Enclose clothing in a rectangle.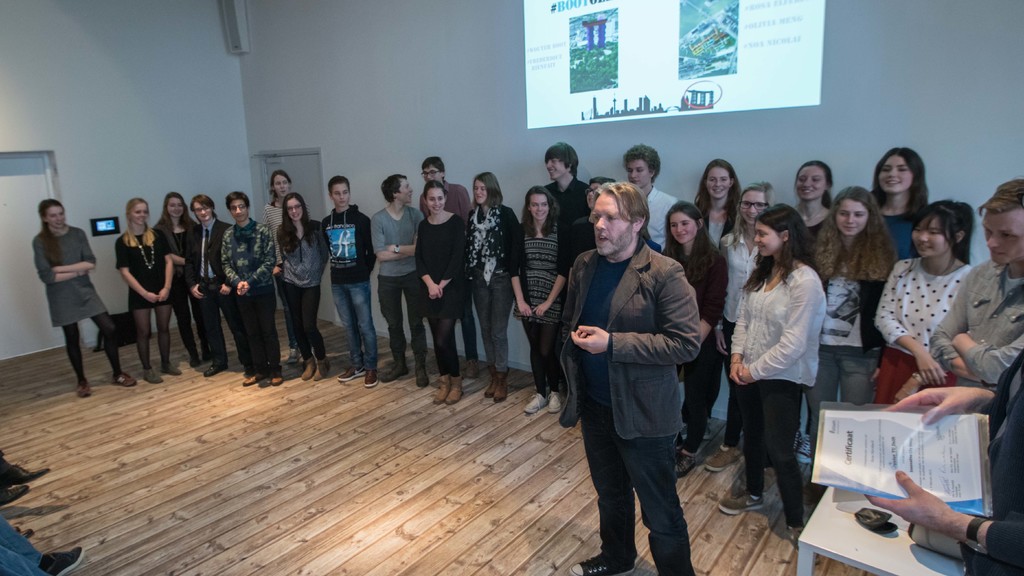
crop(541, 178, 596, 253).
